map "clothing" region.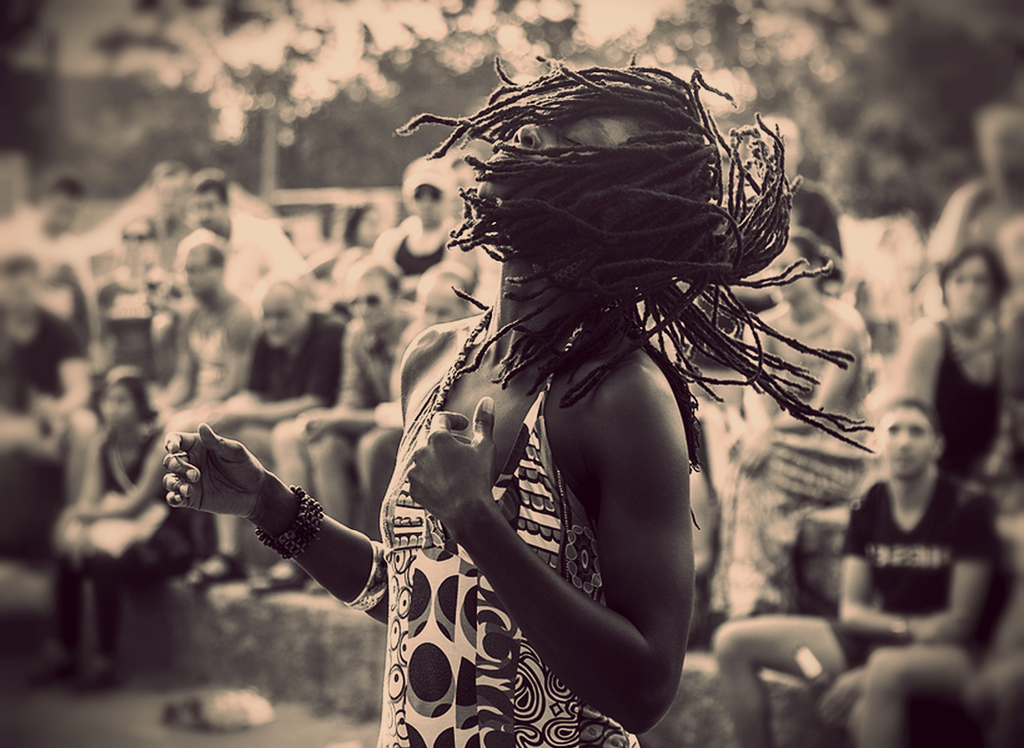
Mapped to pyautogui.locateOnScreen(96, 274, 175, 403).
